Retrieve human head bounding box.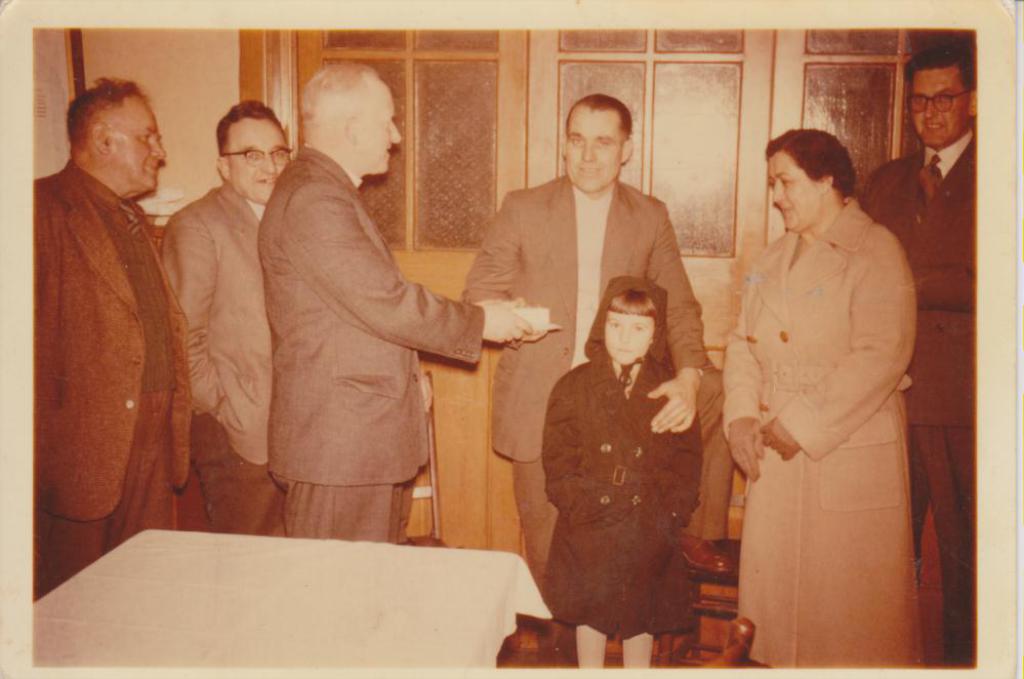
Bounding box: bbox=(607, 286, 658, 369).
